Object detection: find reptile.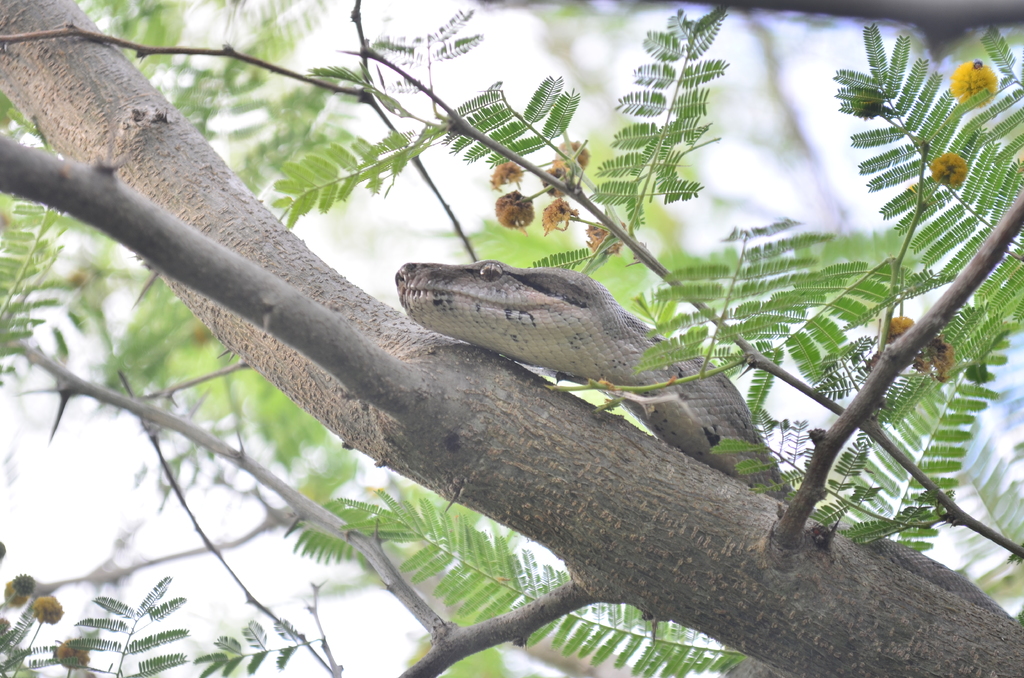
<bbox>395, 254, 1018, 627</bbox>.
